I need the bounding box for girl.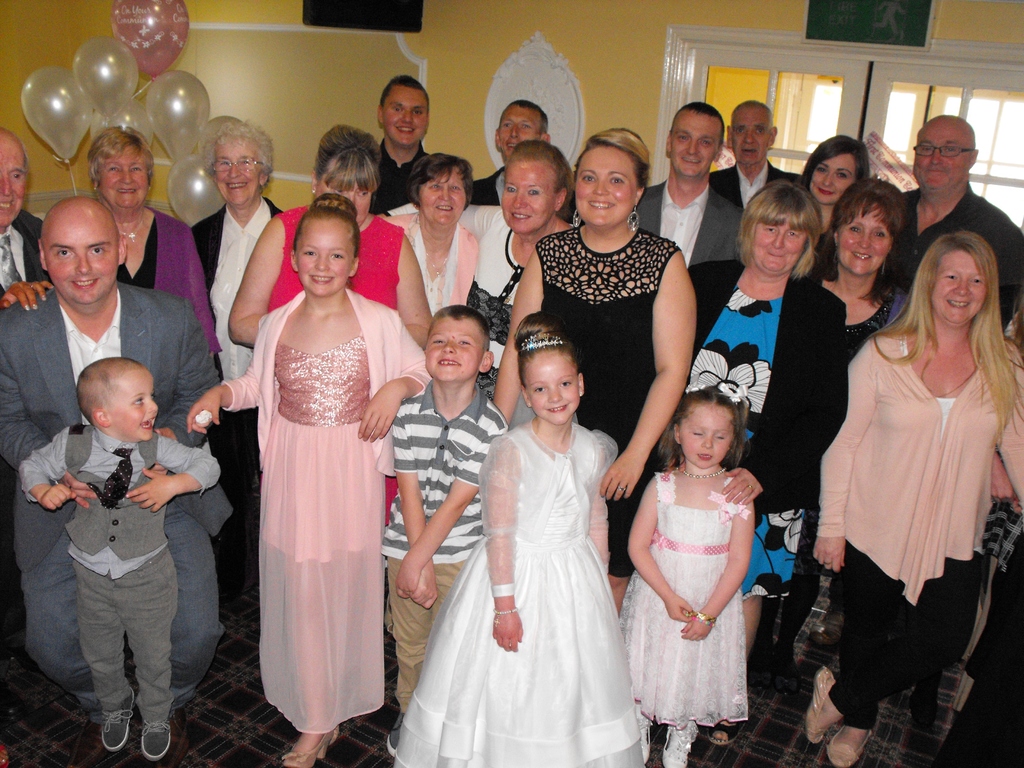
Here it is: bbox(188, 193, 423, 767).
